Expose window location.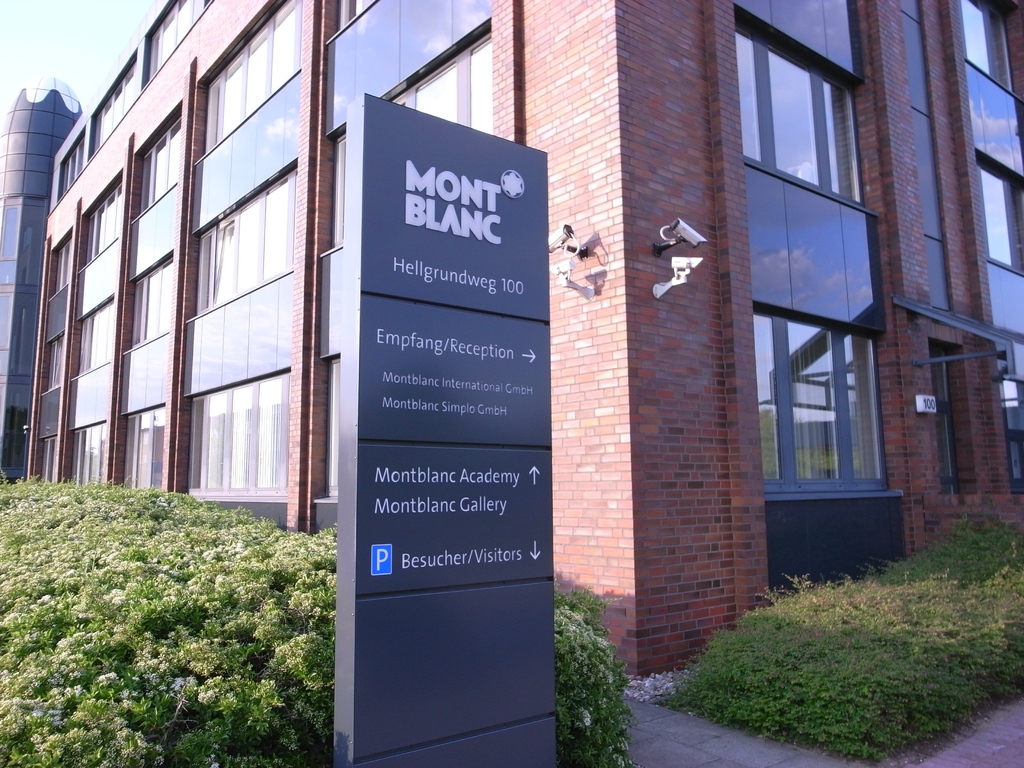
Exposed at (65,415,113,481).
